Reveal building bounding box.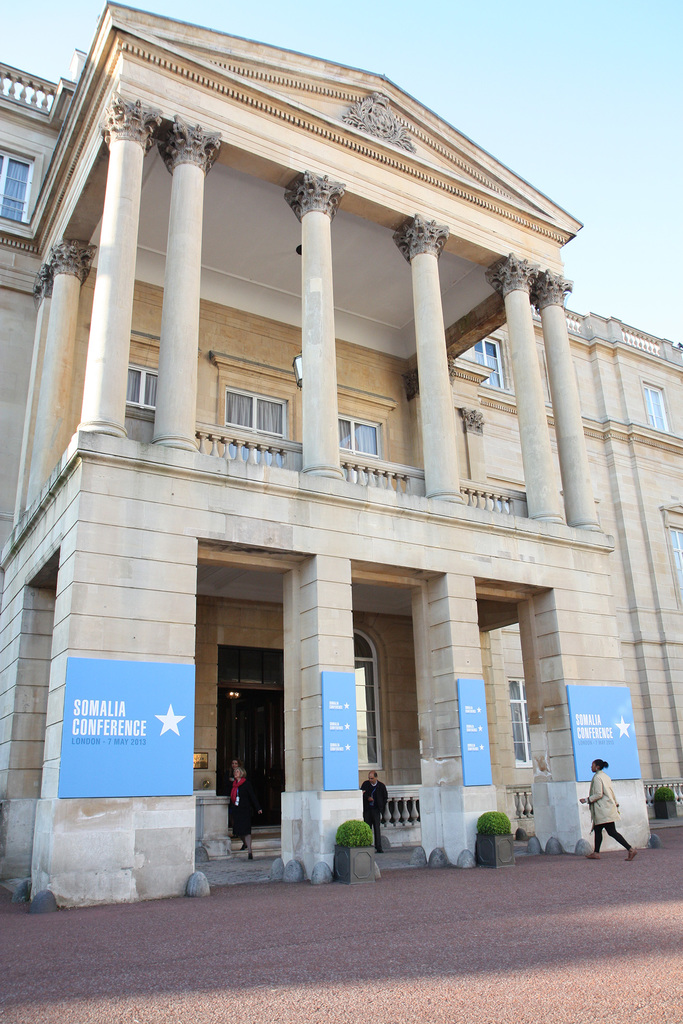
Revealed: [0,0,682,910].
